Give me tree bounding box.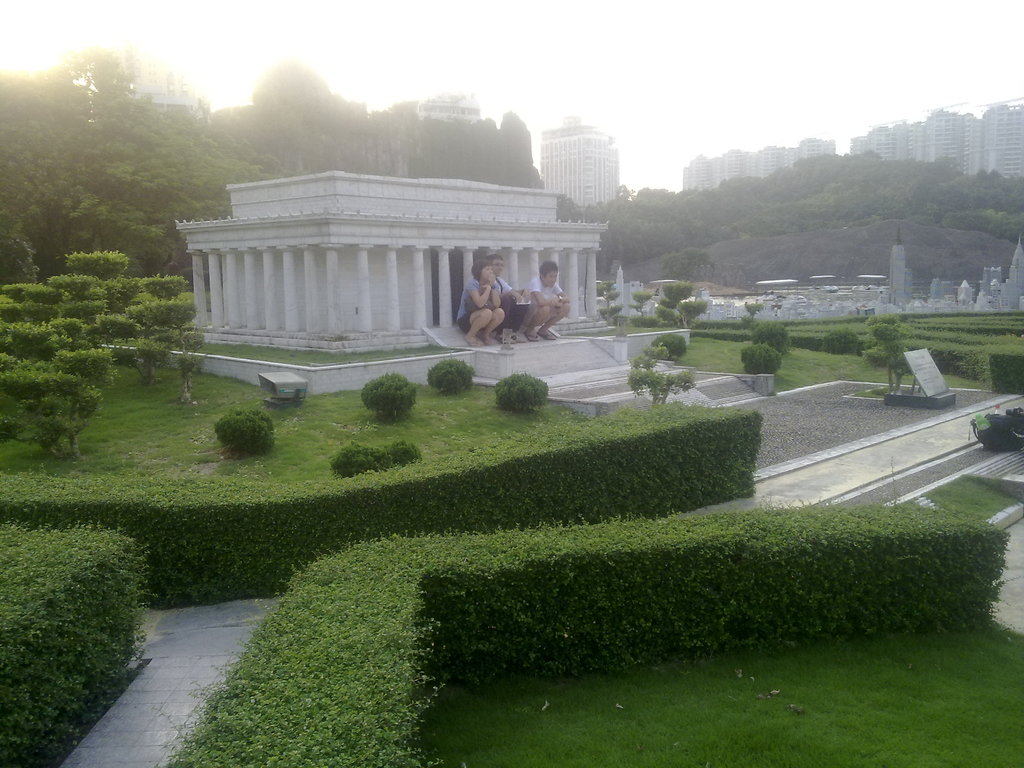
bbox(655, 275, 706, 332).
